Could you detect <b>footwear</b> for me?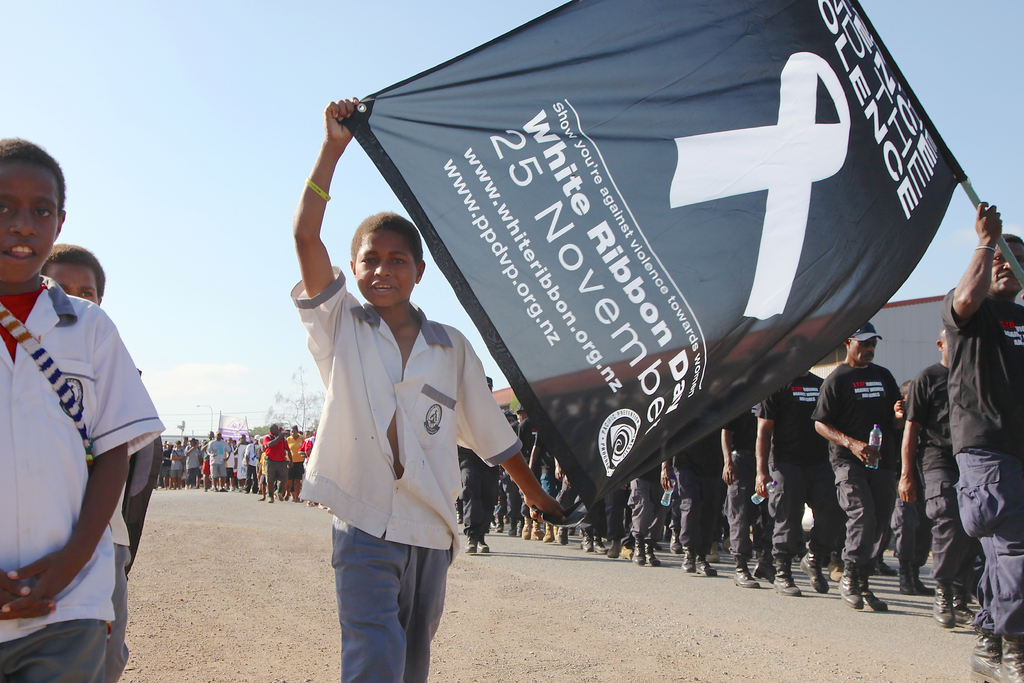
Detection result: region(479, 539, 488, 553).
